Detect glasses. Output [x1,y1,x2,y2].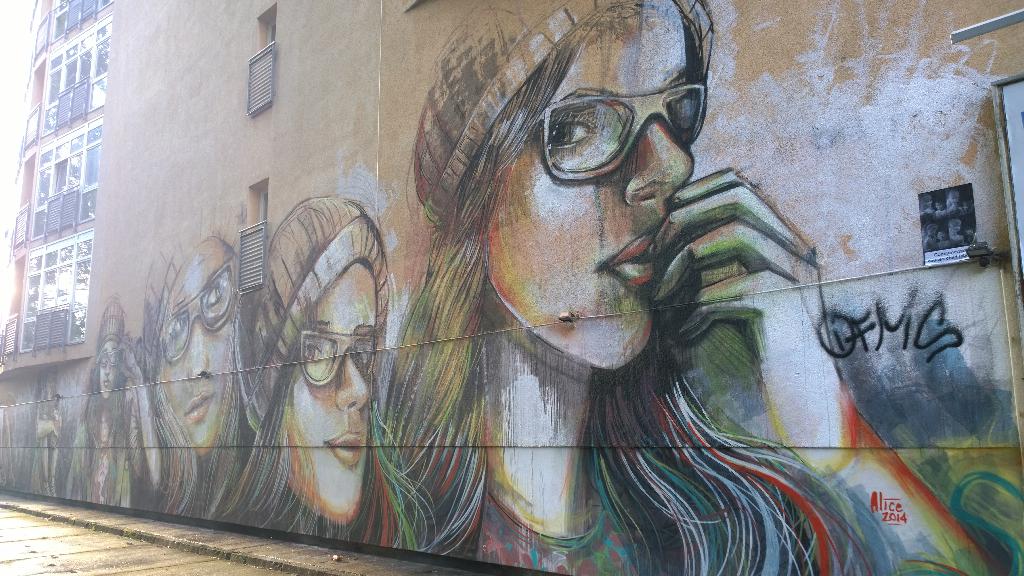
[295,328,378,390].
